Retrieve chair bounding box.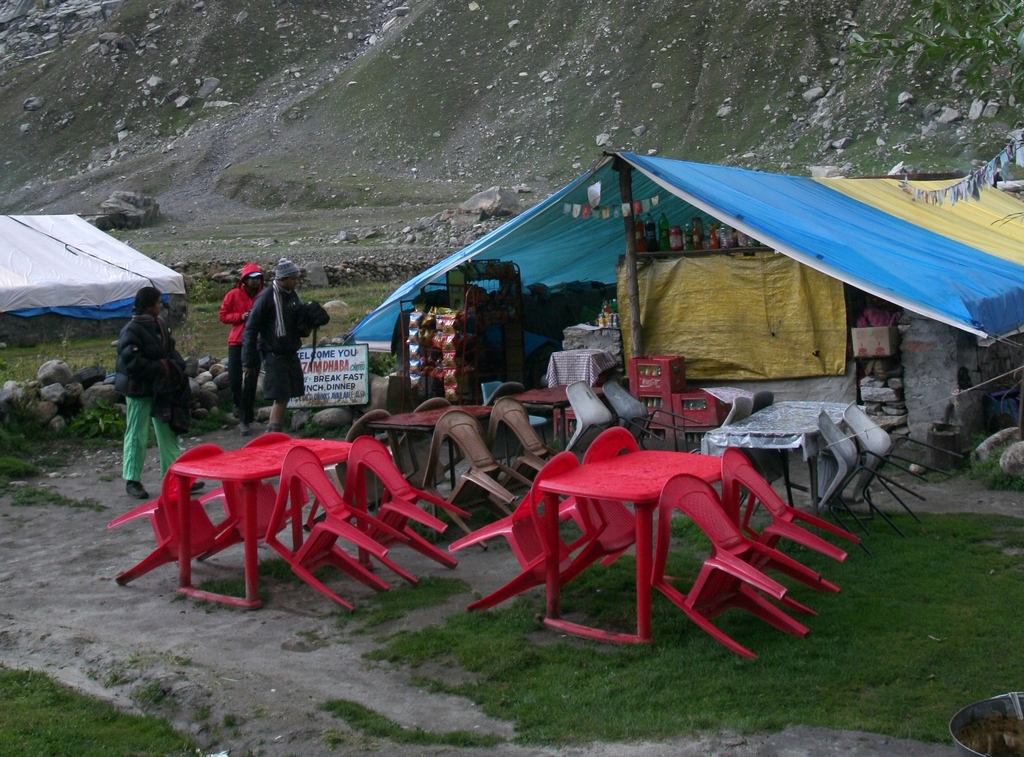
Bounding box: x1=648 y1=469 x2=818 y2=655.
